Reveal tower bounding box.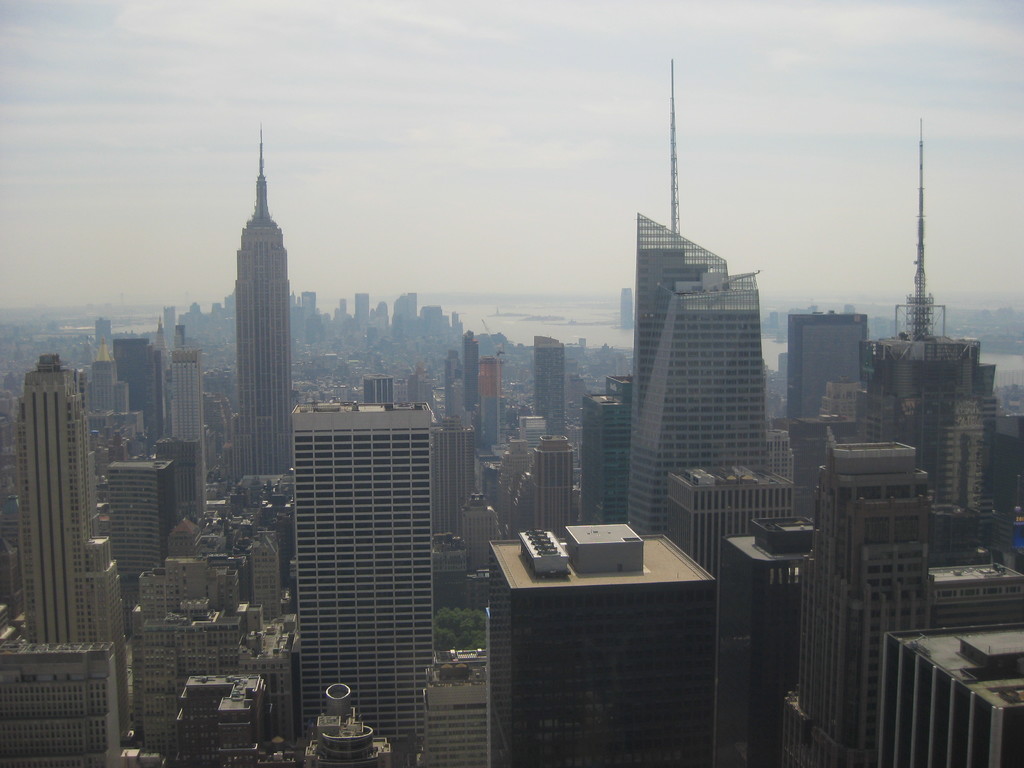
Revealed: pyautogui.locateOnScreen(479, 322, 500, 445).
